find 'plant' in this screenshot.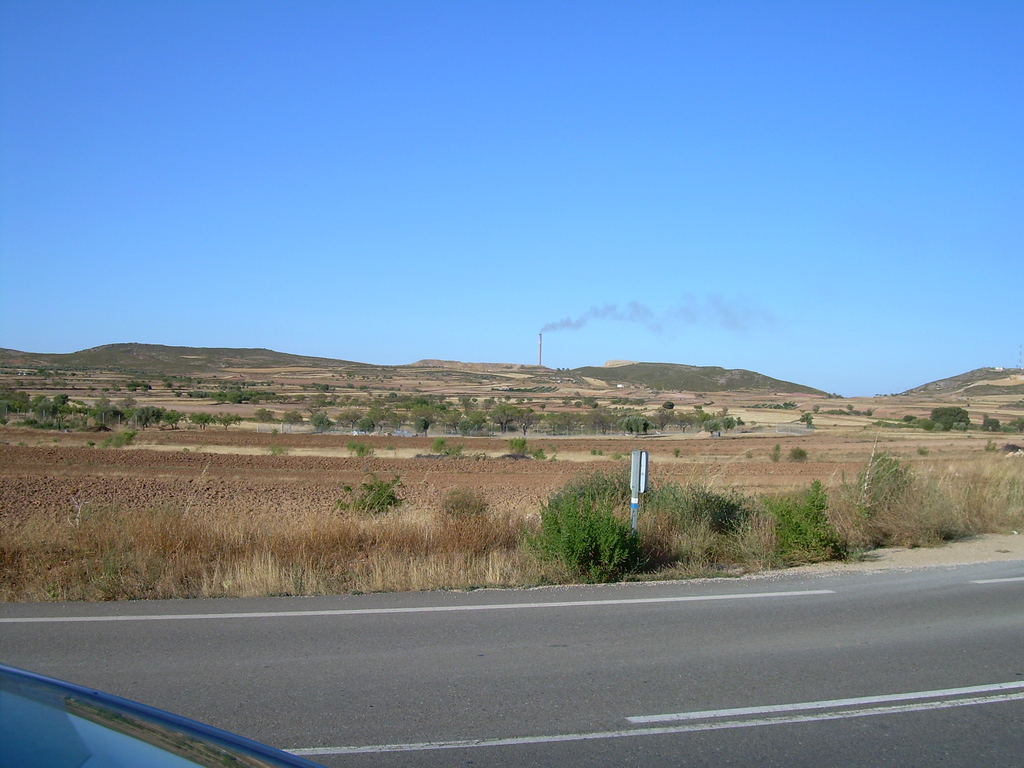
The bounding box for 'plant' is pyautogui.locateOnScreen(527, 472, 637, 583).
